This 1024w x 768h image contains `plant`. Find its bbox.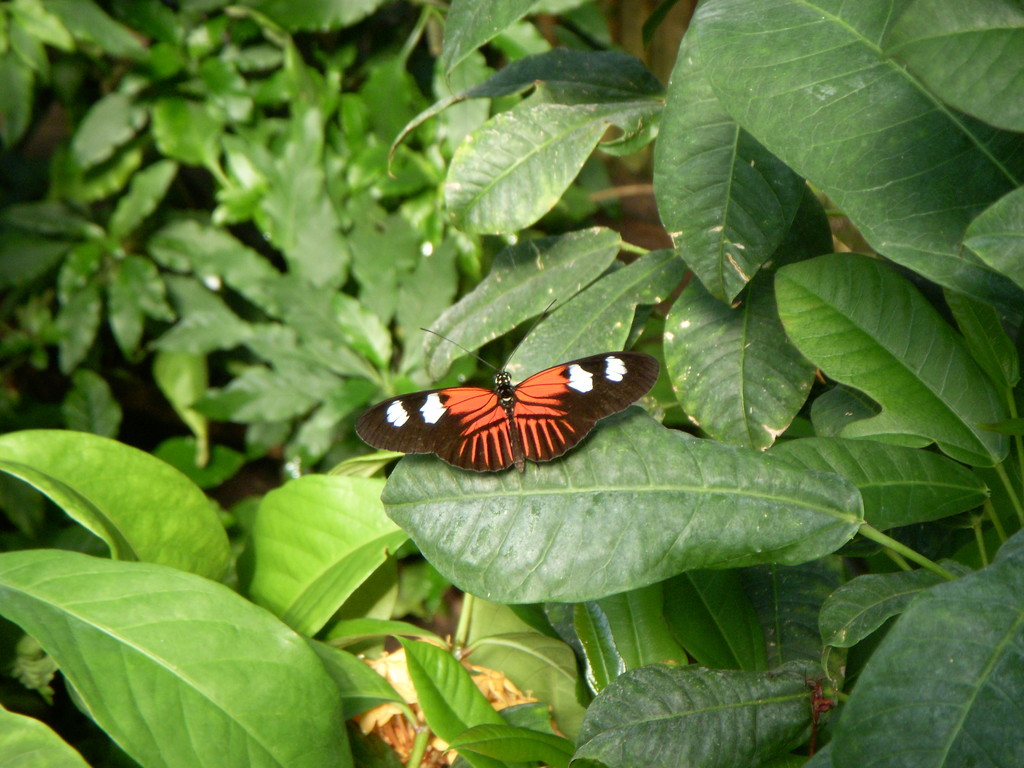
(0, 0, 1023, 767).
